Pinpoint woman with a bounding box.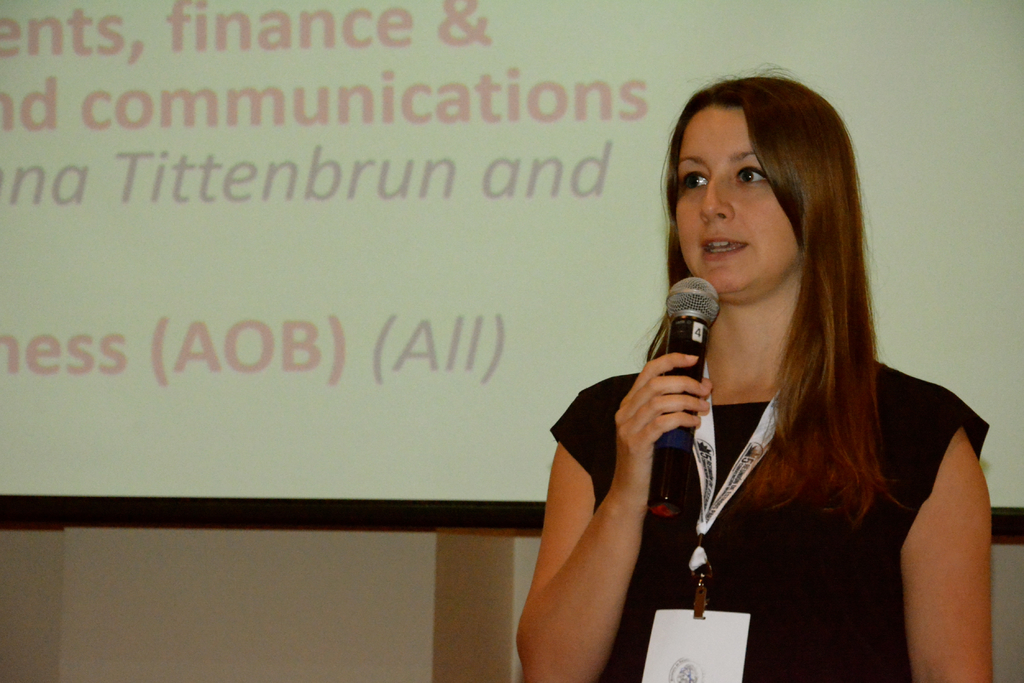
(560, 70, 965, 682).
